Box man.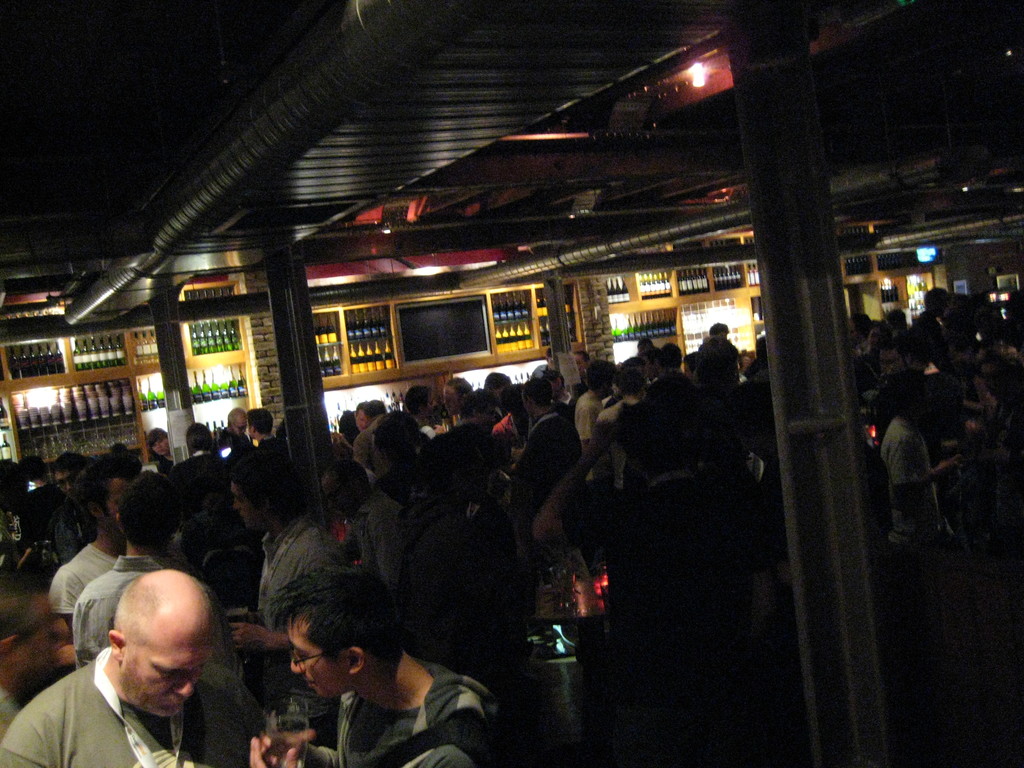
648, 346, 696, 421.
